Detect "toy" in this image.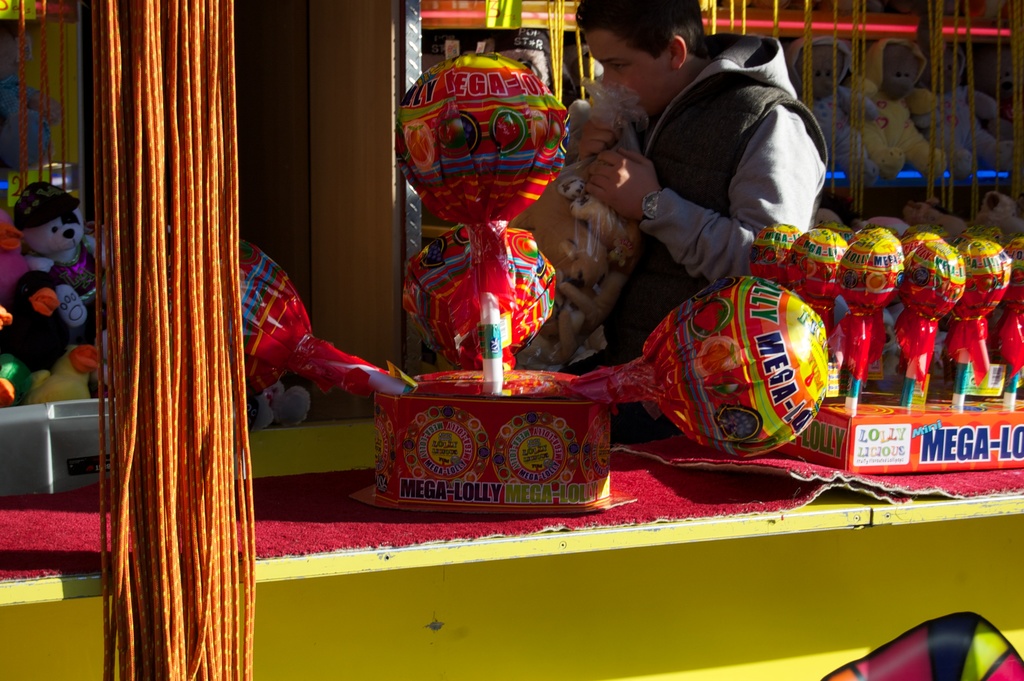
Detection: 10/179/109/322.
